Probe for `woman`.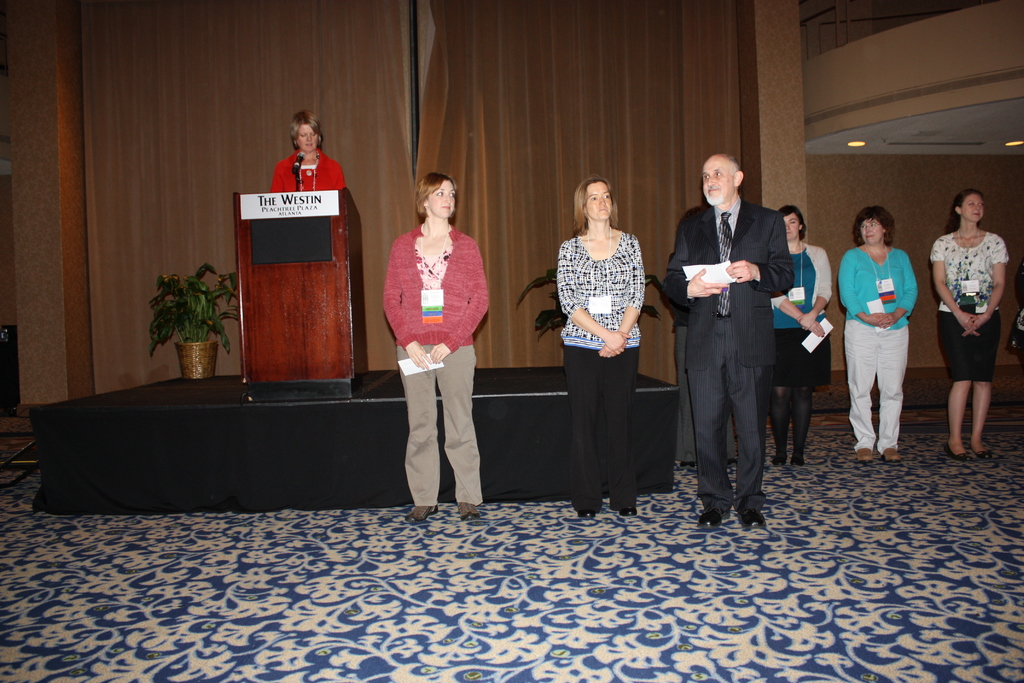
Probe result: {"x1": 552, "y1": 173, "x2": 649, "y2": 502}.
